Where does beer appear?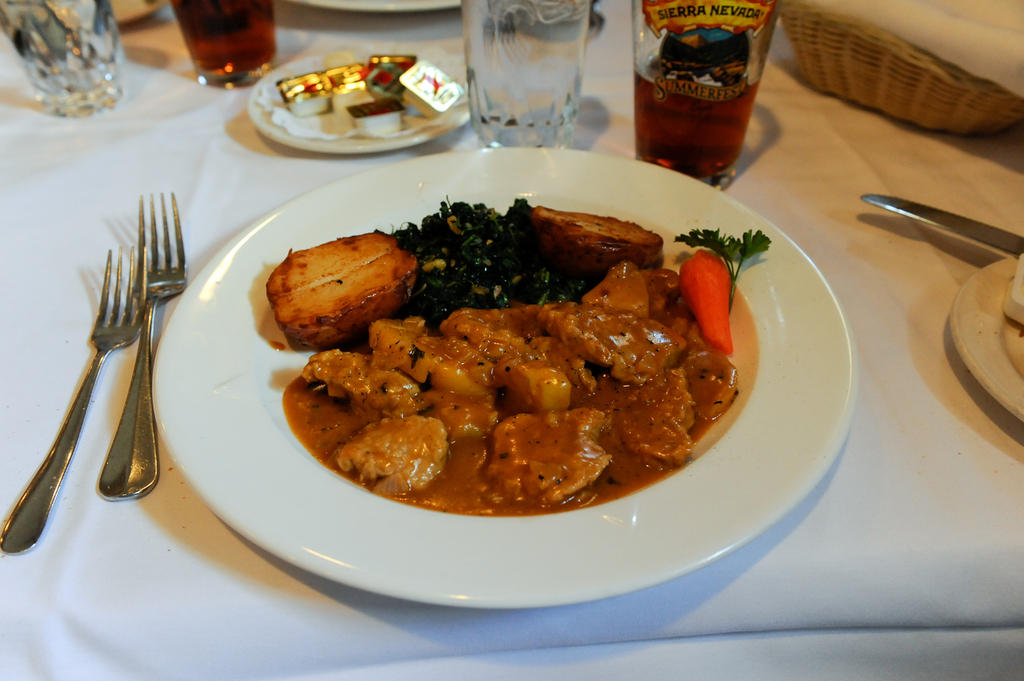
Appears at (x1=632, y1=0, x2=778, y2=186).
